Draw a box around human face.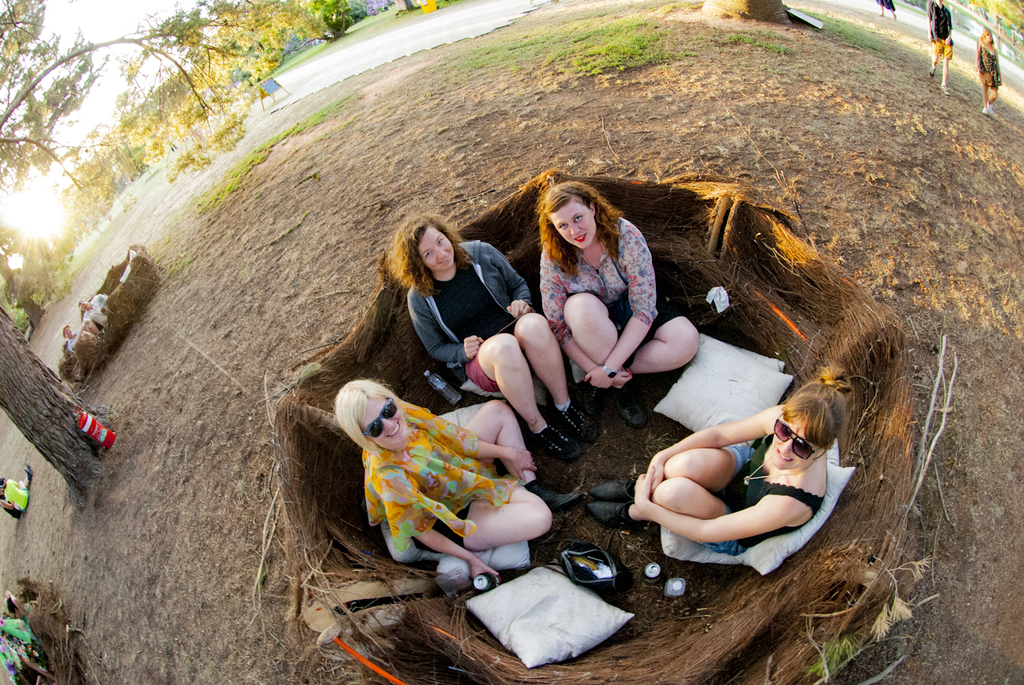
rect(546, 203, 595, 249).
